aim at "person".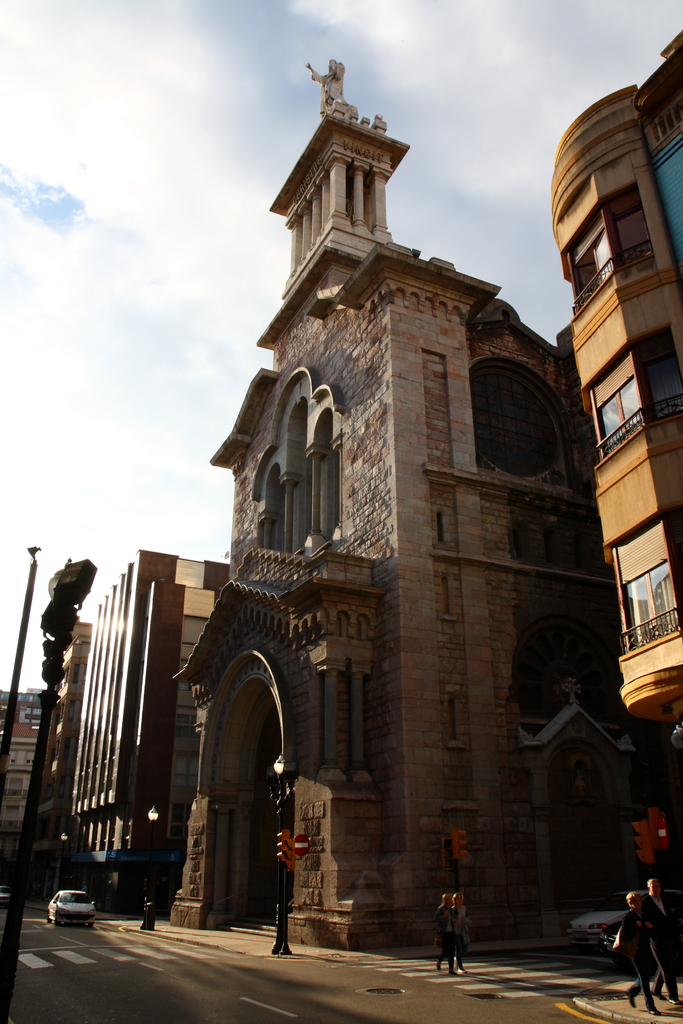
Aimed at (left=434, top=895, right=454, bottom=977).
